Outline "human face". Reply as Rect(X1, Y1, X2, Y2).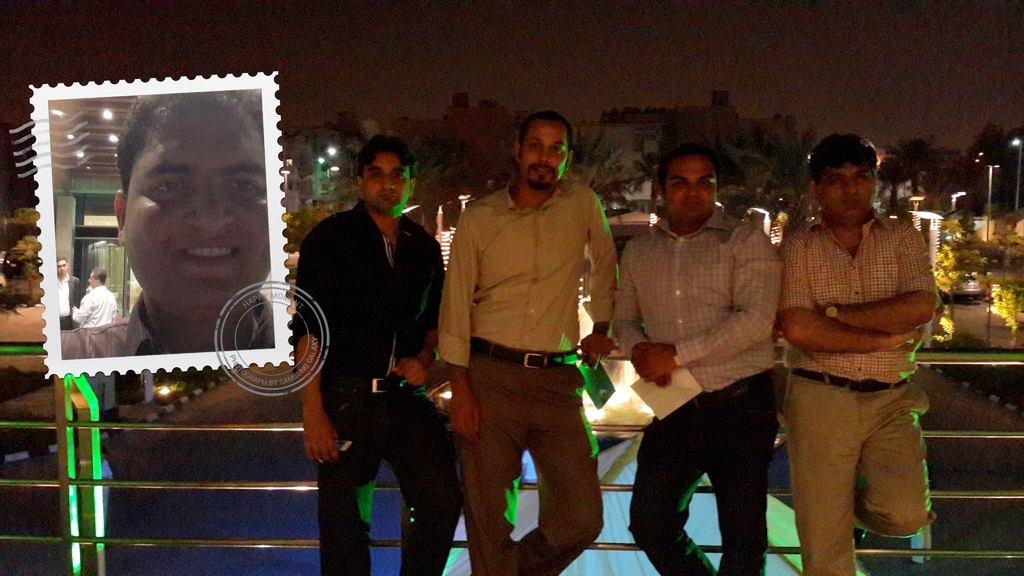
Rect(127, 107, 269, 316).
